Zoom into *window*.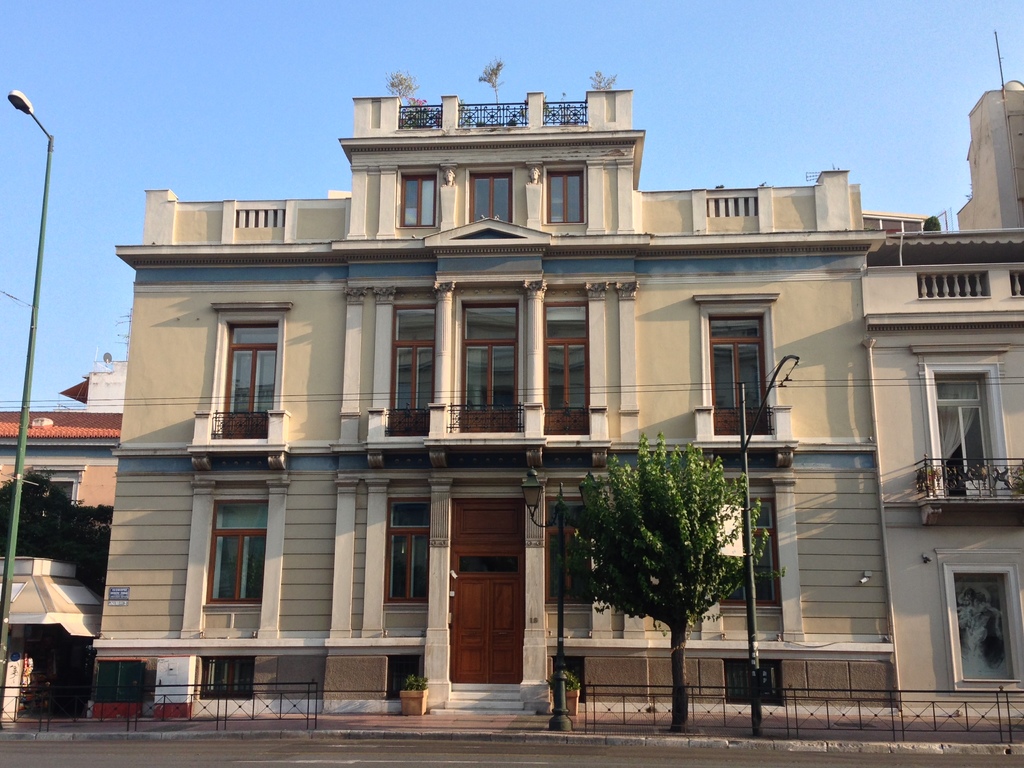
Zoom target: <bbox>195, 517, 265, 636</bbox>.
